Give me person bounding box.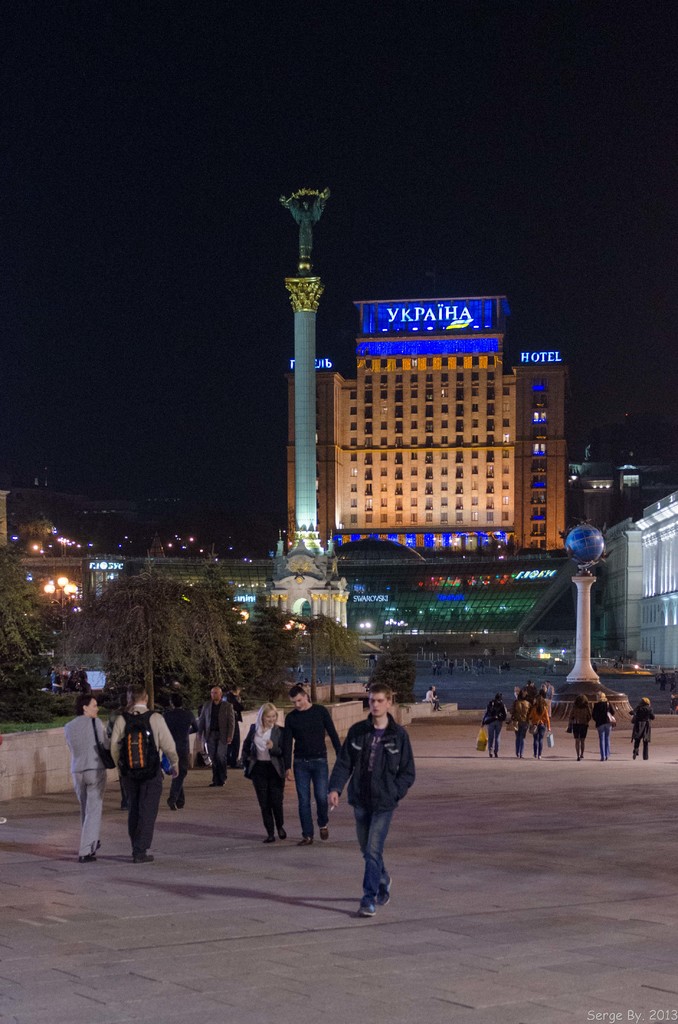
(632, 694, 658, 762).
